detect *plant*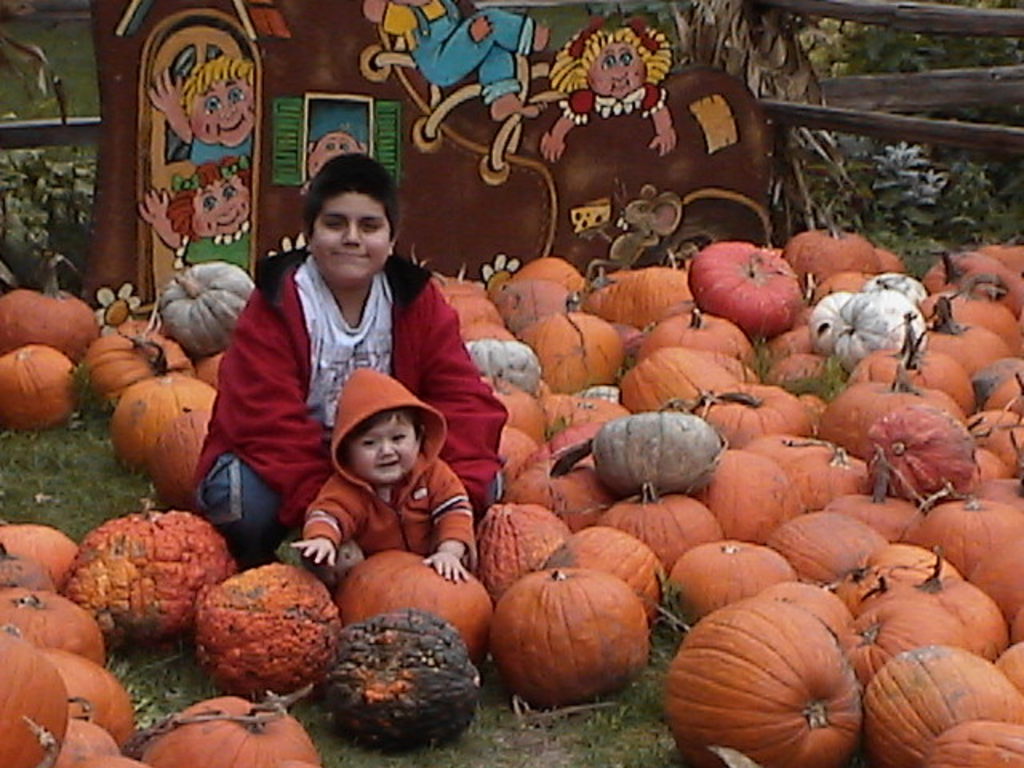
(left=0, top=2, right=98, bottom=117)
